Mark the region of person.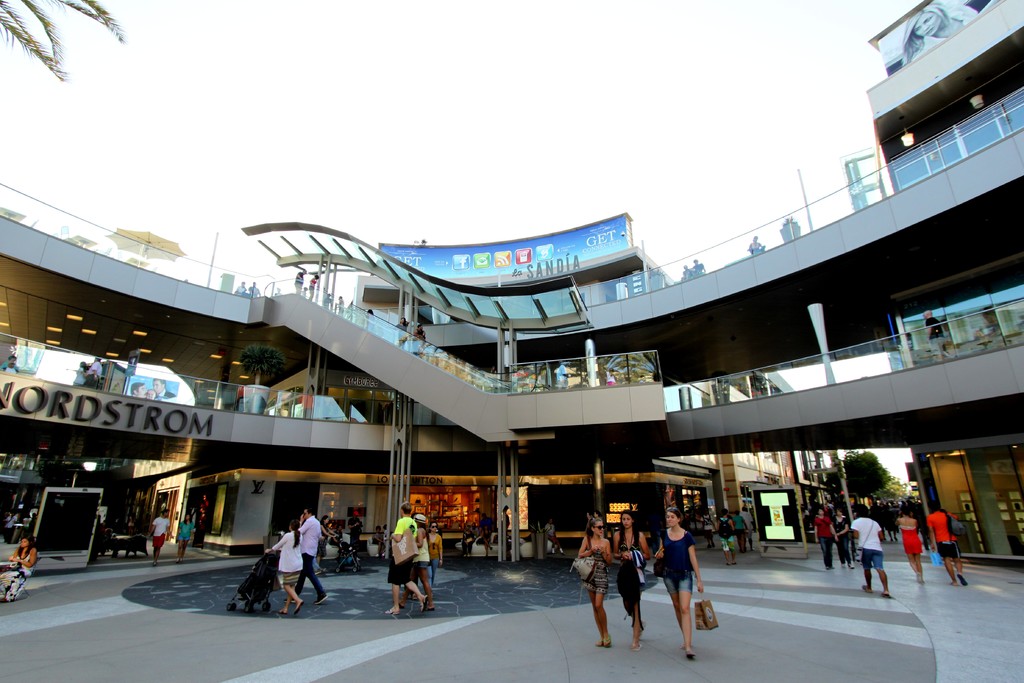
Region: (894,499,929,586).
